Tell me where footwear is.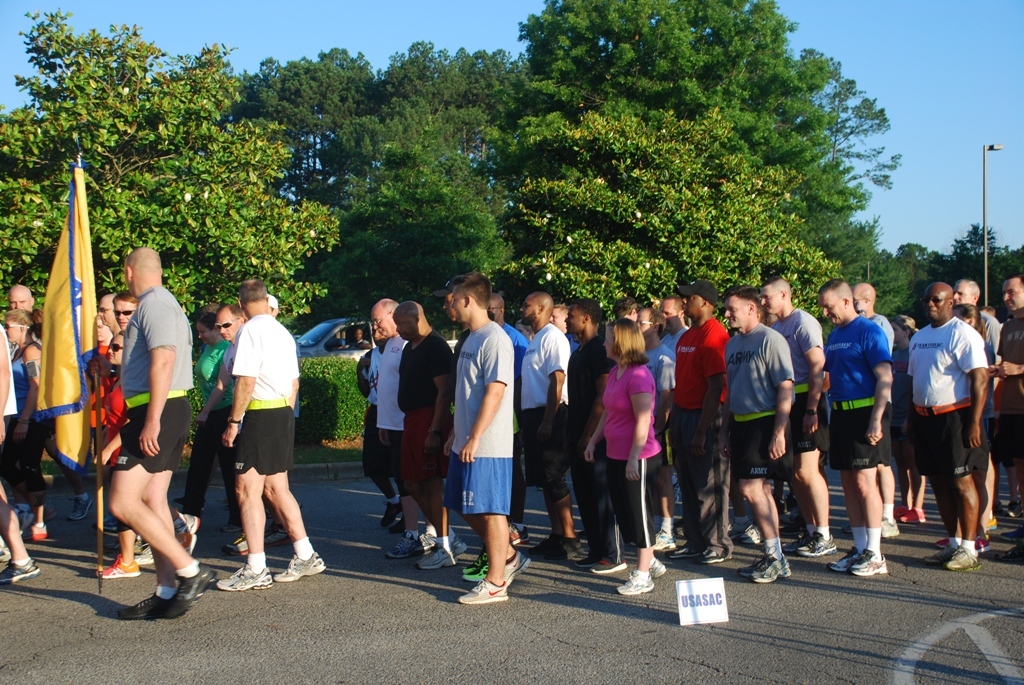
footwear is at (0, 554, 40, 583).
